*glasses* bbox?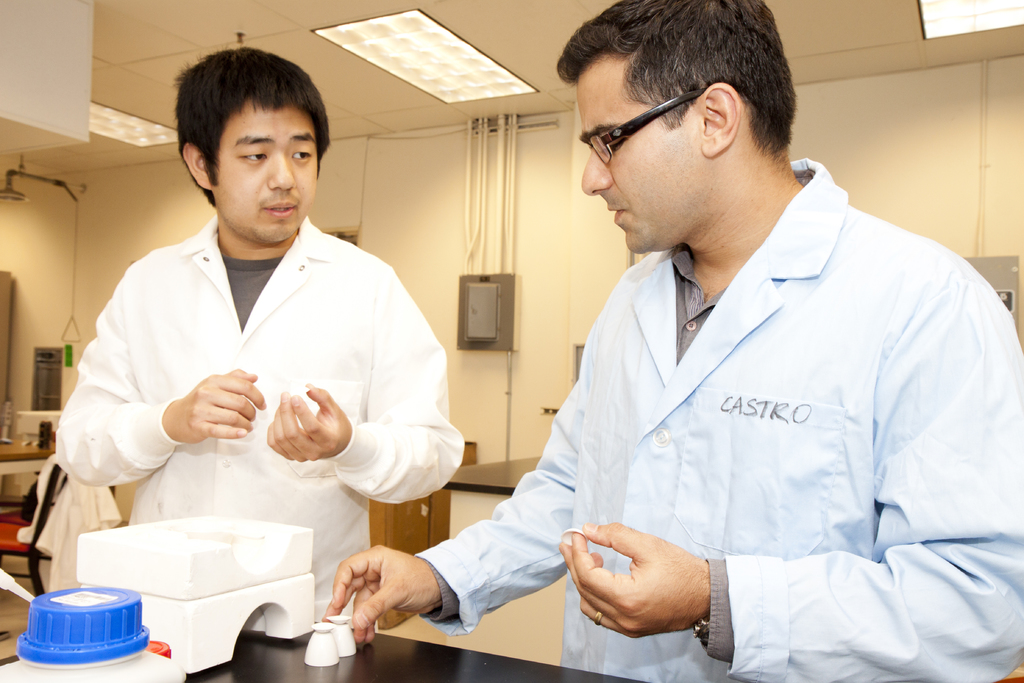
<bbox>572, 101, 687, 159</bbox>
